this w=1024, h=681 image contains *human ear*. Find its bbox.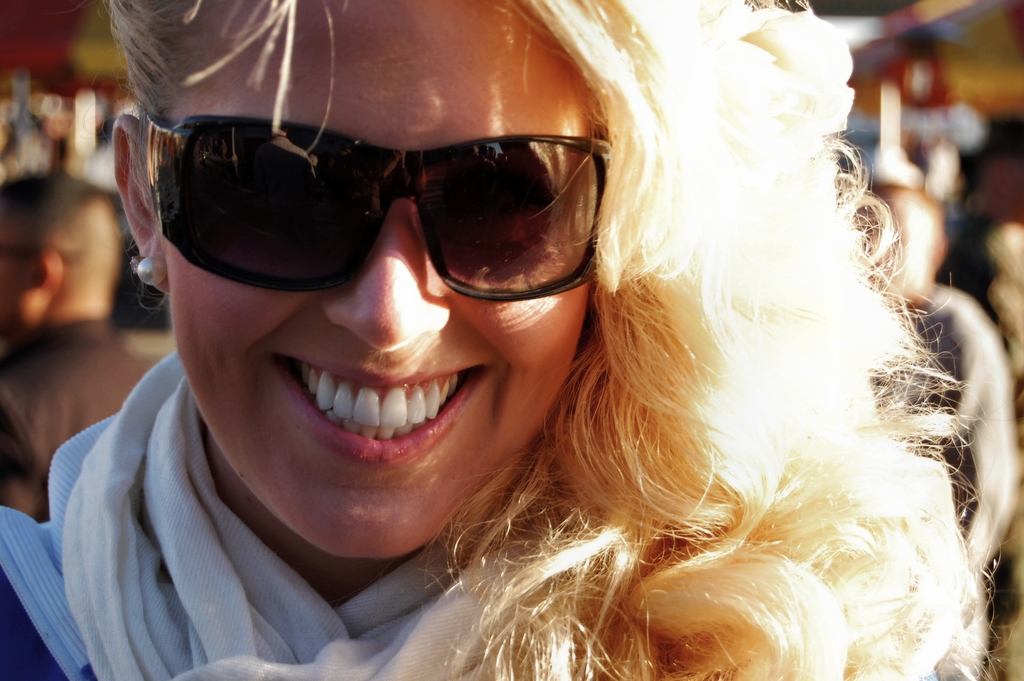
box=[111, 109, 168, 295].
